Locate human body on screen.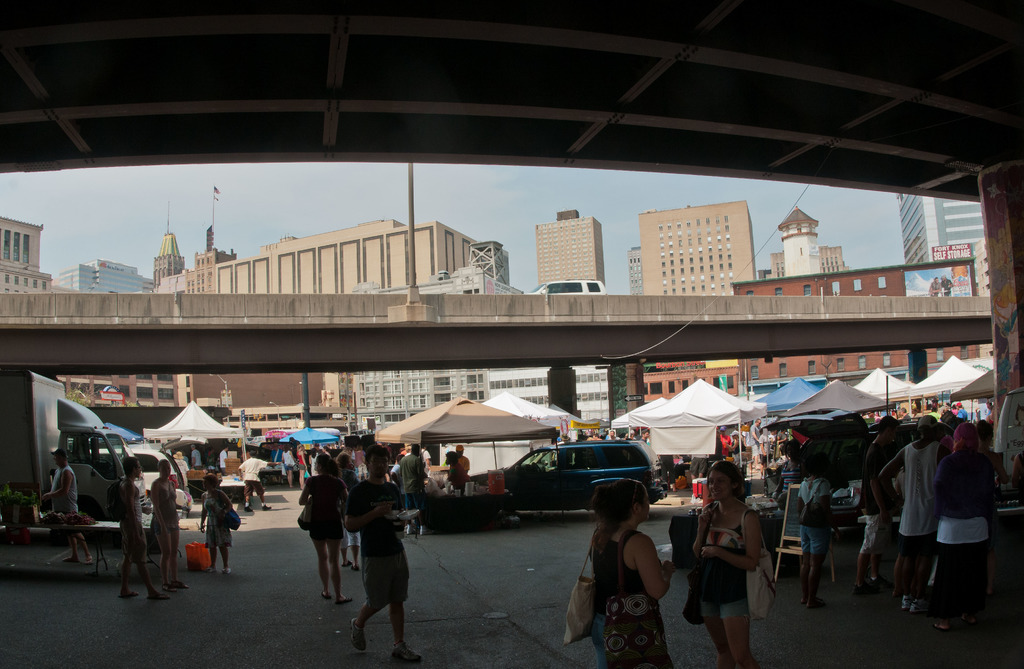
On screen at region(401, 444, 411, 456).
